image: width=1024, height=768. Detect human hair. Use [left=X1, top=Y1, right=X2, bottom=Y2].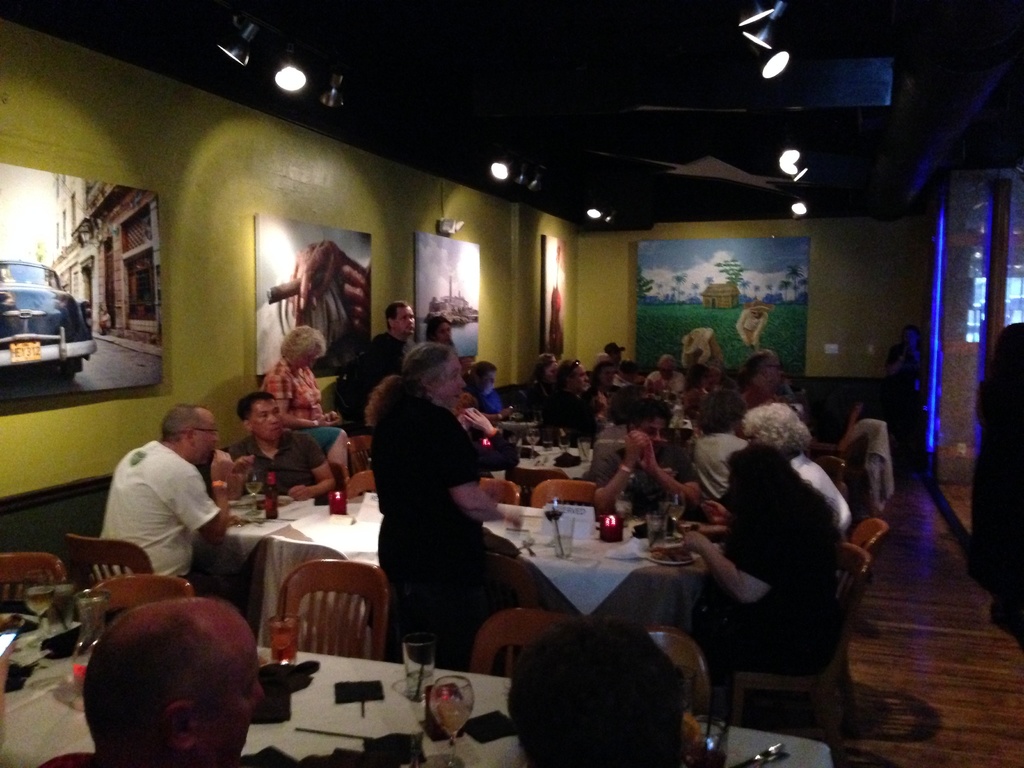
[left=278, top=321, right=328, bottom=362].
